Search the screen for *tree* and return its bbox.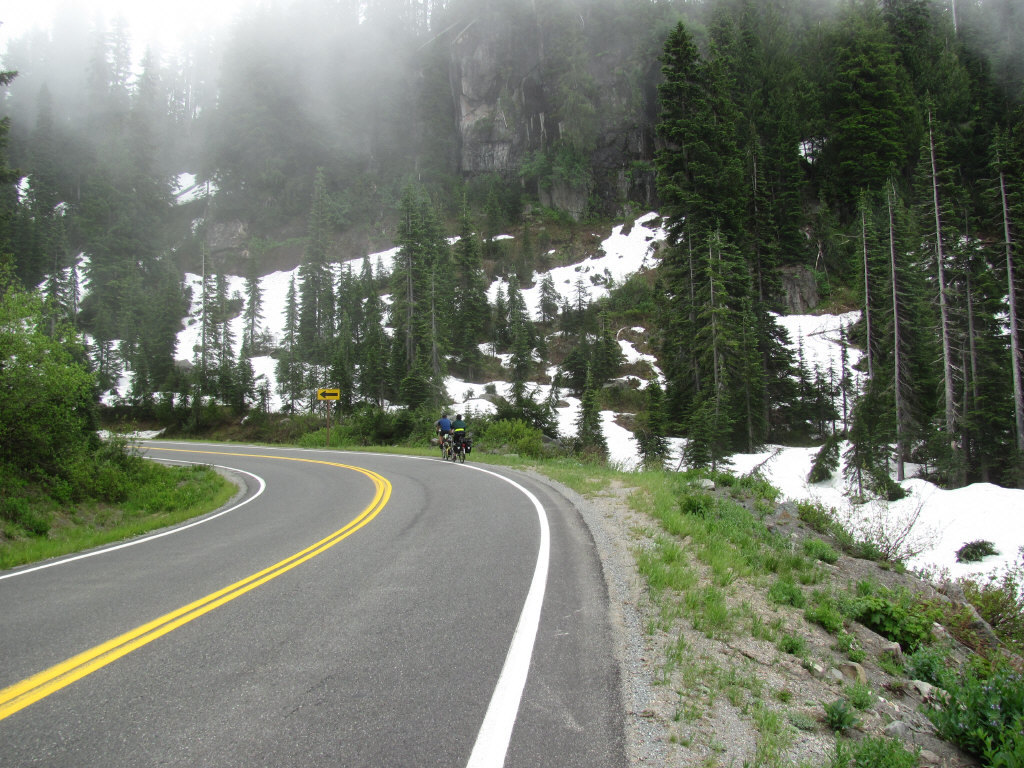
Found: l=498, t=0, r=605, b=178.
